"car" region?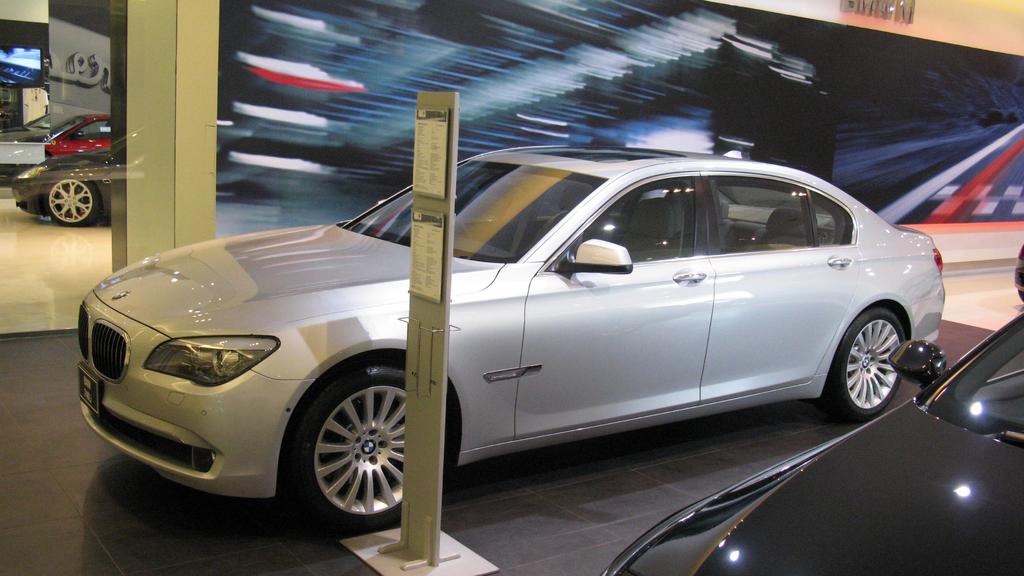
591,247,1023,575
